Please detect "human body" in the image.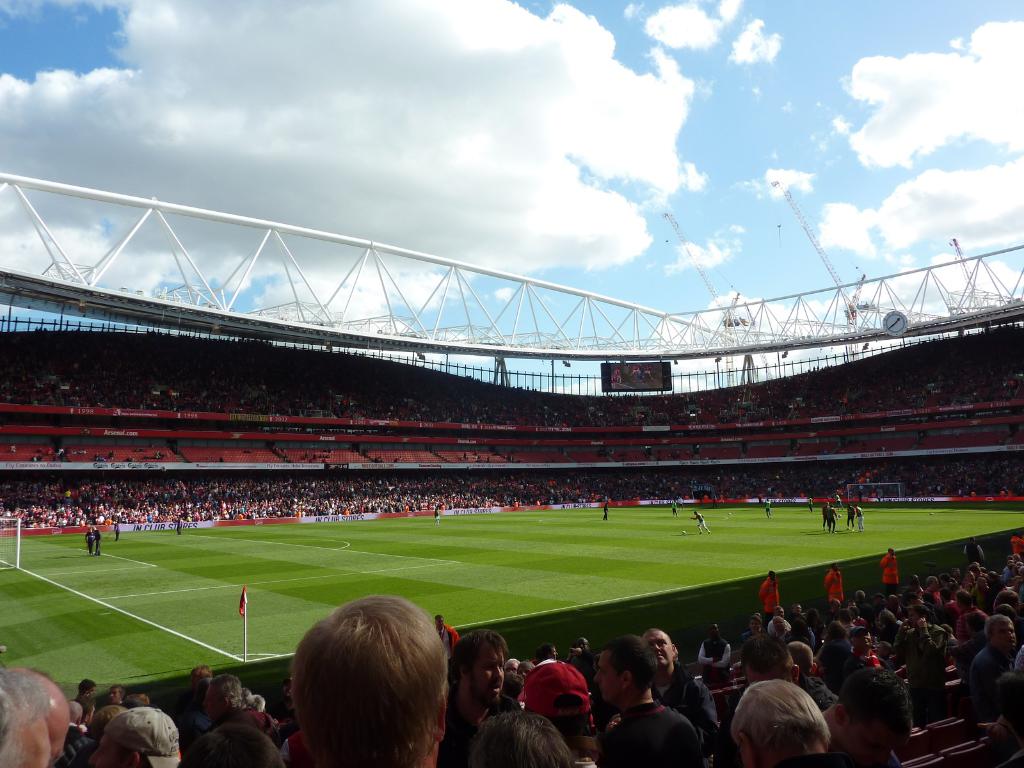
[963,532,983,561].
